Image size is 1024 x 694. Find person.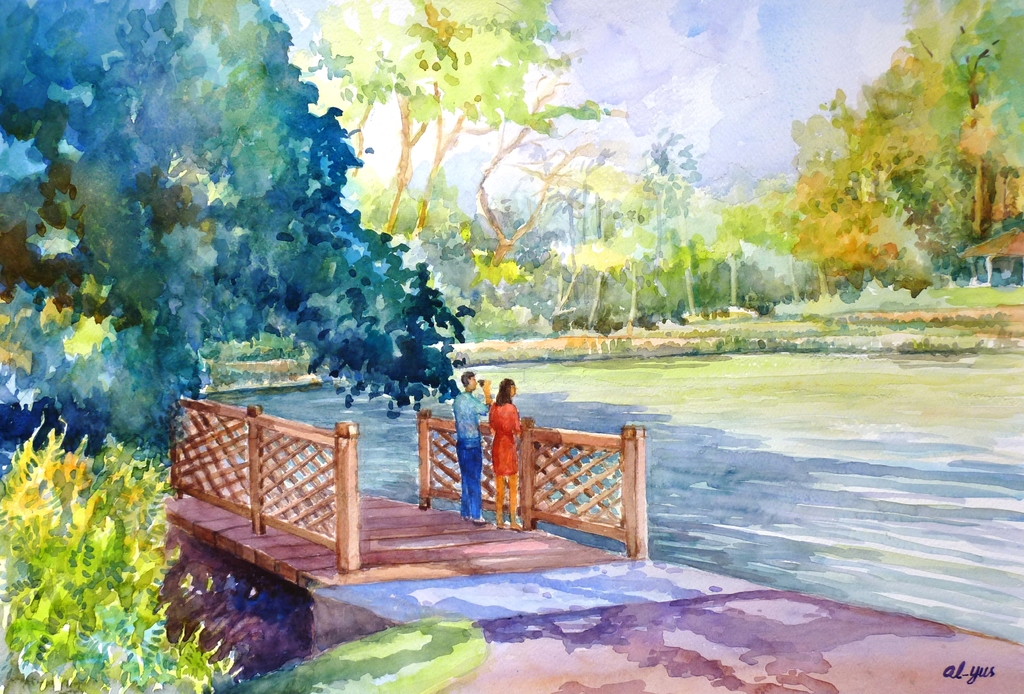
<region>454, 372, 493, 529</region>.
